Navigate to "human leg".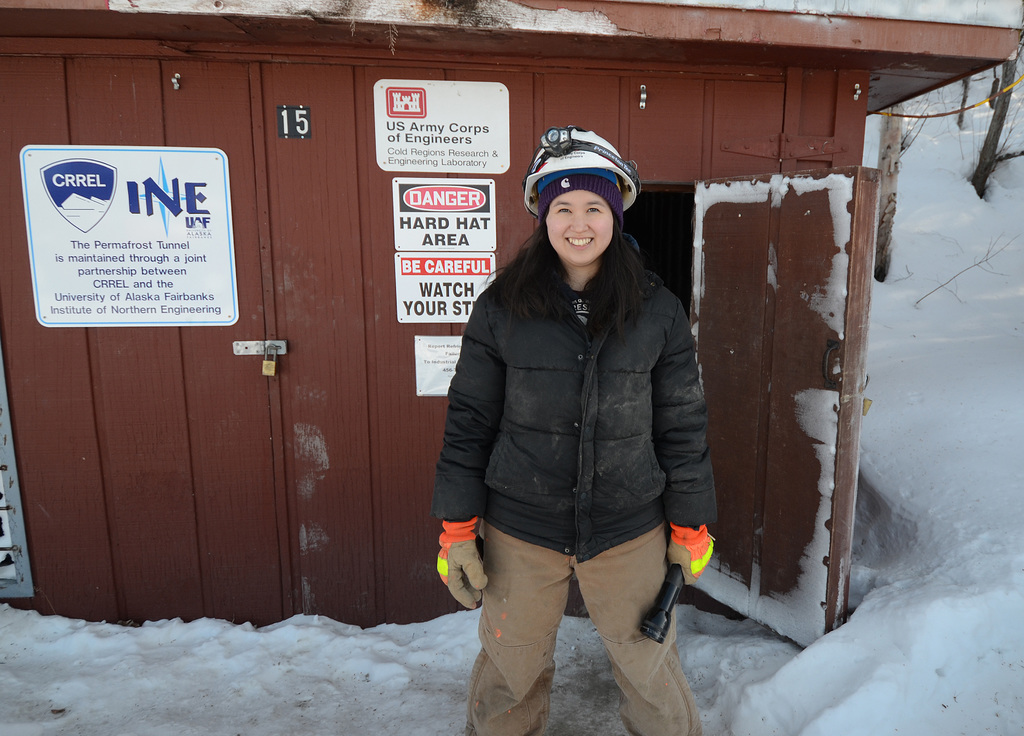
Navigation target: bbox(577, 518, 705, 735).
